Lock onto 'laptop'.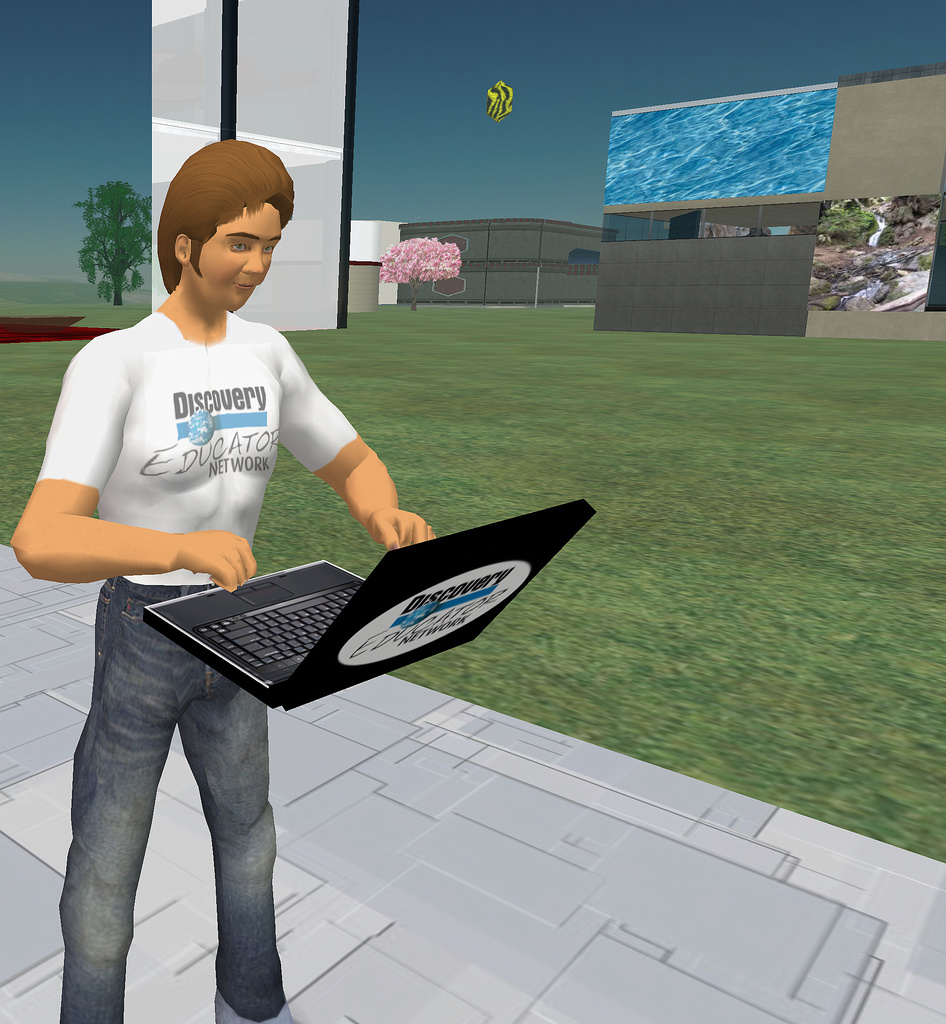
Locked: l=154, t=509, r=548, b=722.
